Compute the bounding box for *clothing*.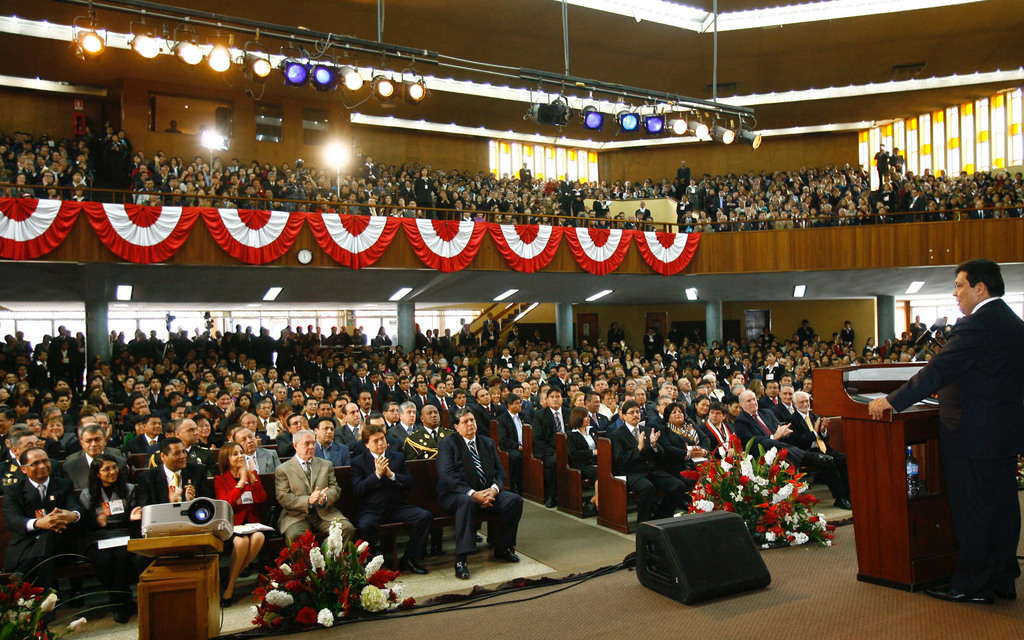
759,389,783,407.
